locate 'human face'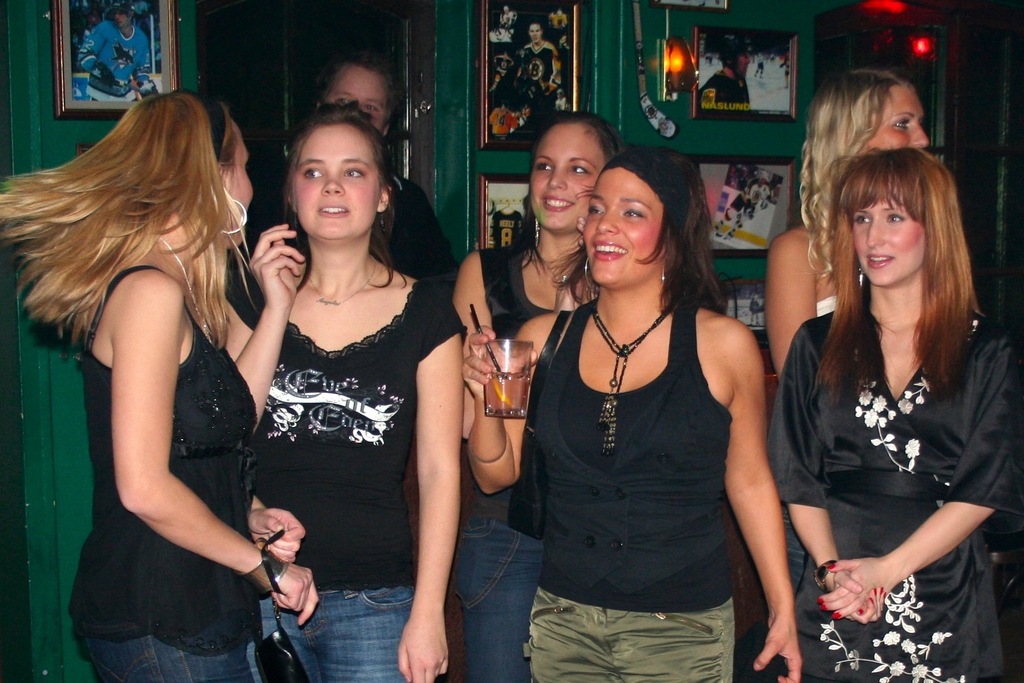
321:64:392:131
